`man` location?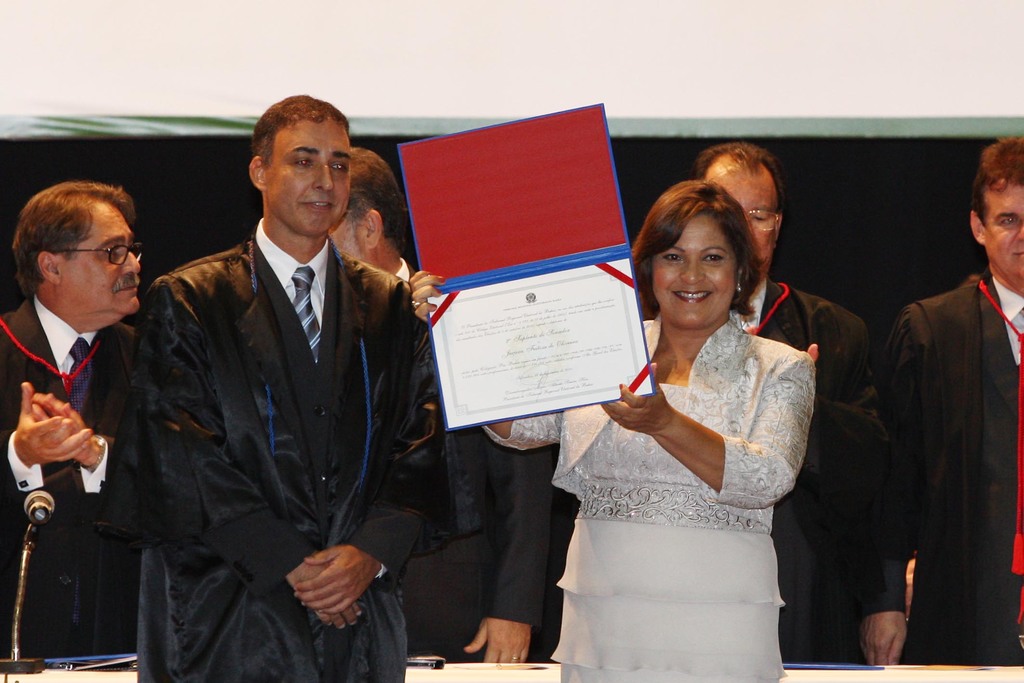
region(870, 125, 1023, 668)
